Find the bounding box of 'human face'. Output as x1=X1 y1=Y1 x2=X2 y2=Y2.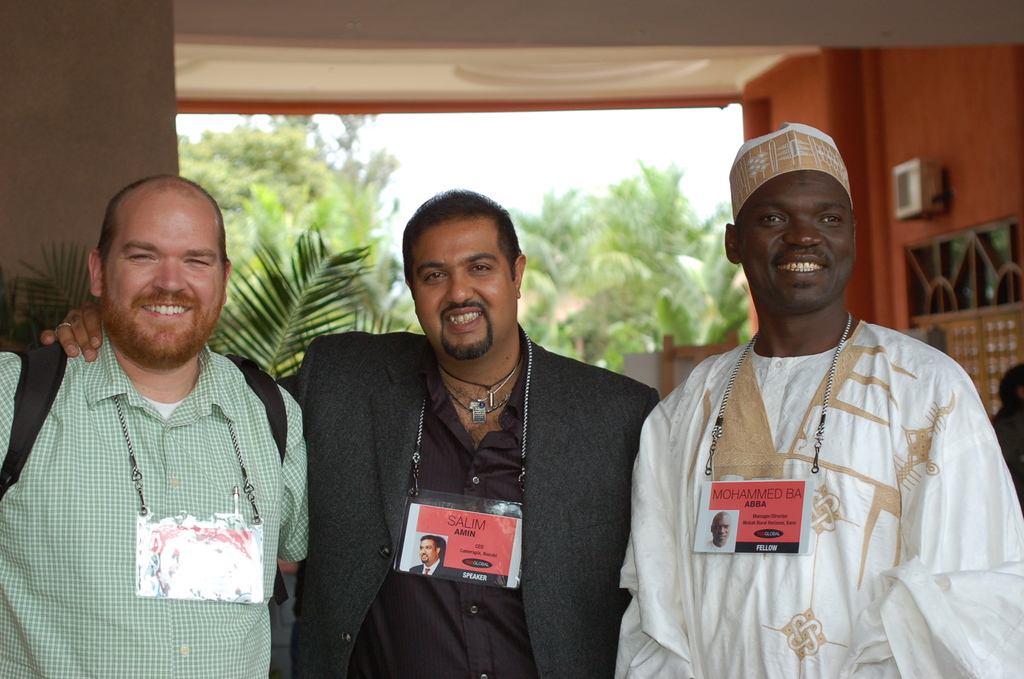
x1=737 y1=170 x2=854 y2=307.
